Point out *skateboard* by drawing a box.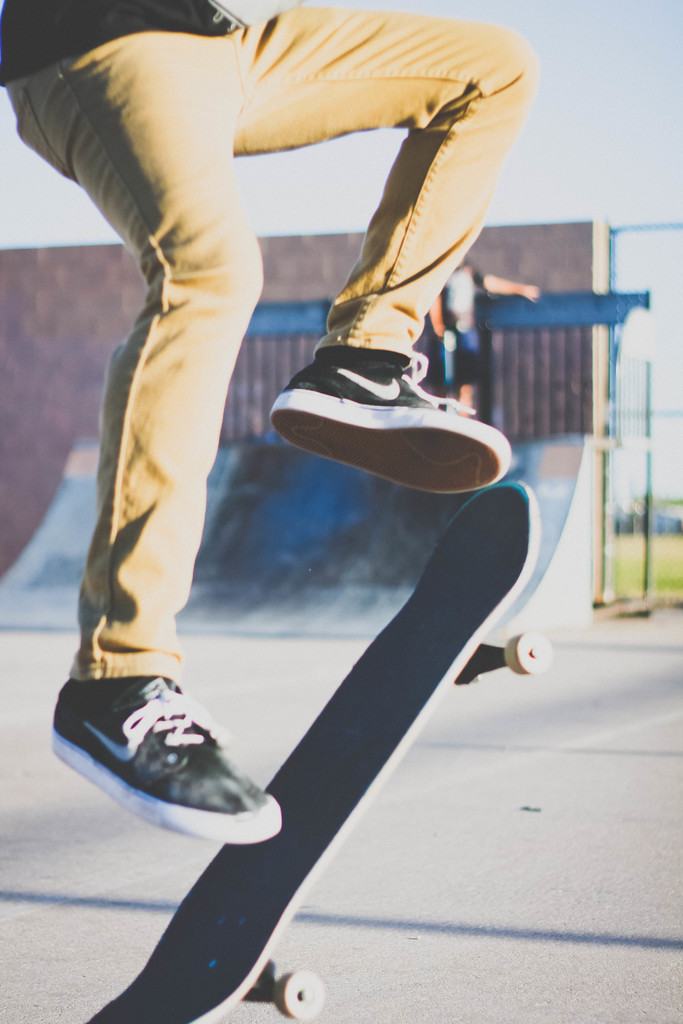
box(86, 475, 561, 1023).
